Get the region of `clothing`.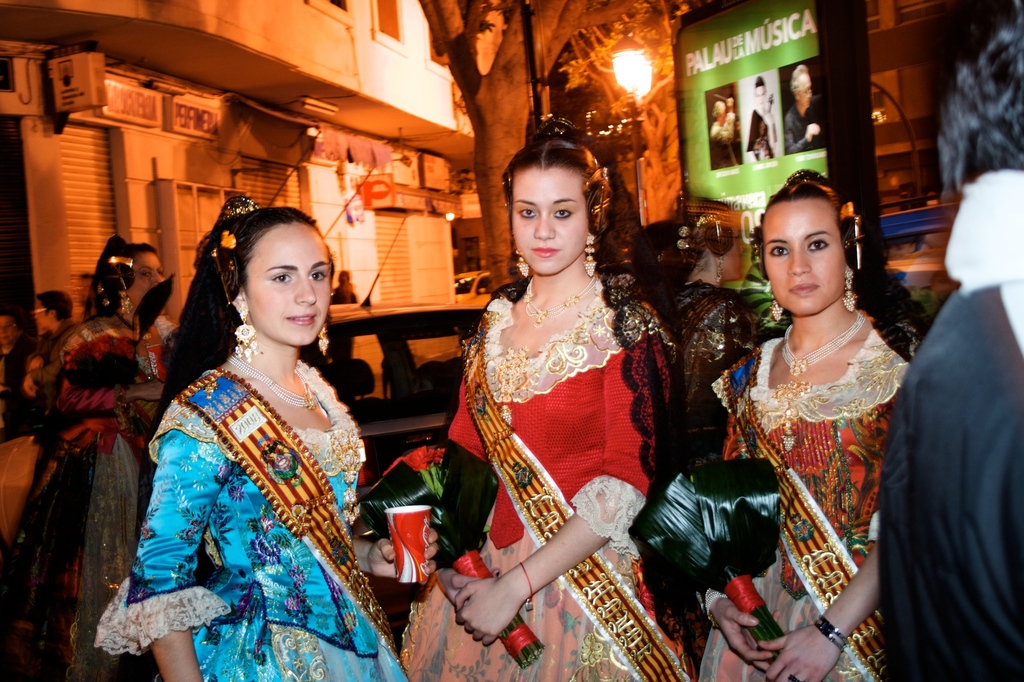
{"x1": 388, "y1": 283, "x2": 700, "y2": 681}.
